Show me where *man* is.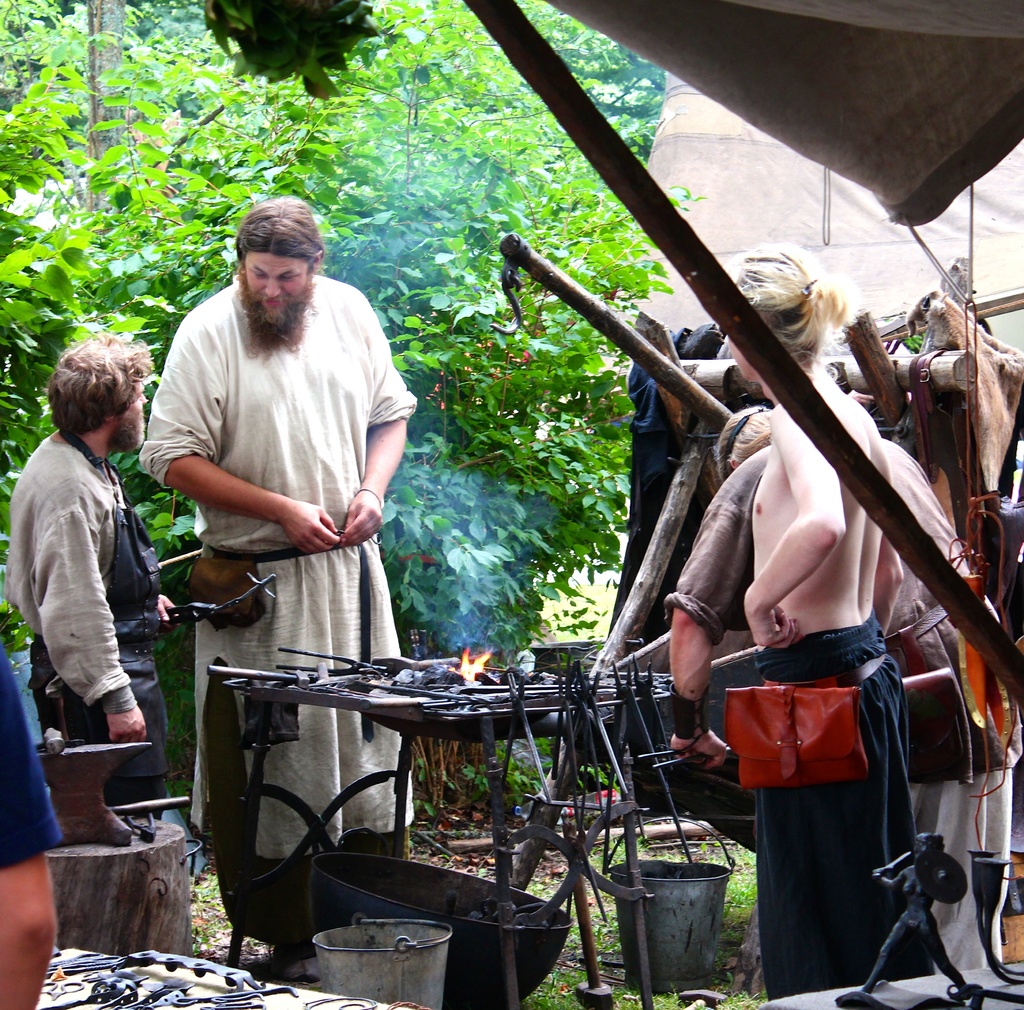
*man* is at 2/327/178/819.
